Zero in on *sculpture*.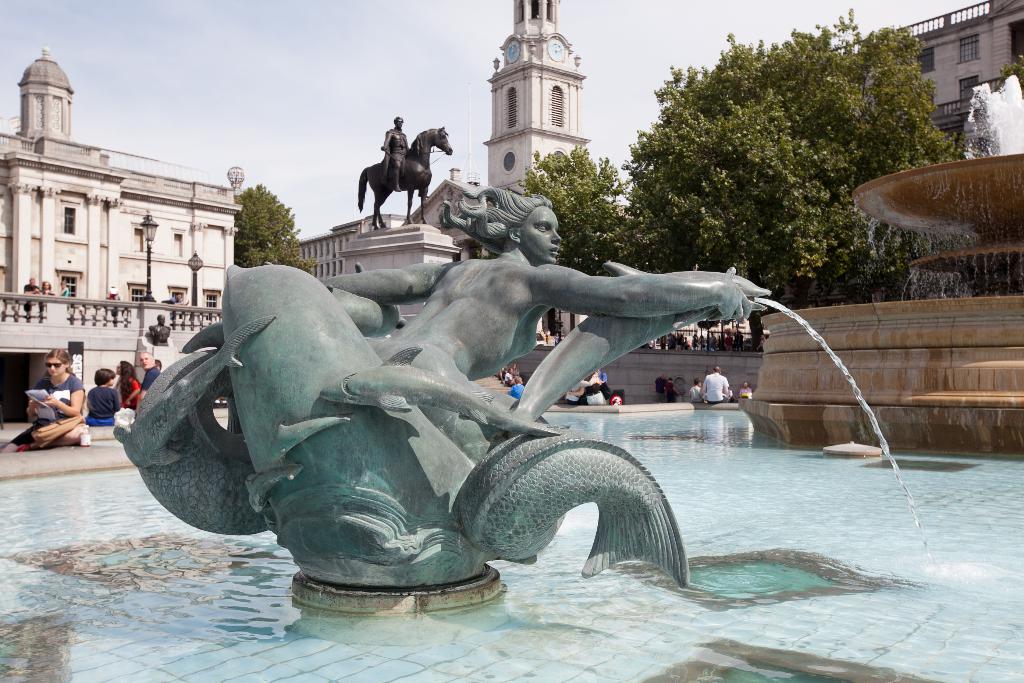
Zeroed in: [left=102, top=186, right=769, bottom=618].
